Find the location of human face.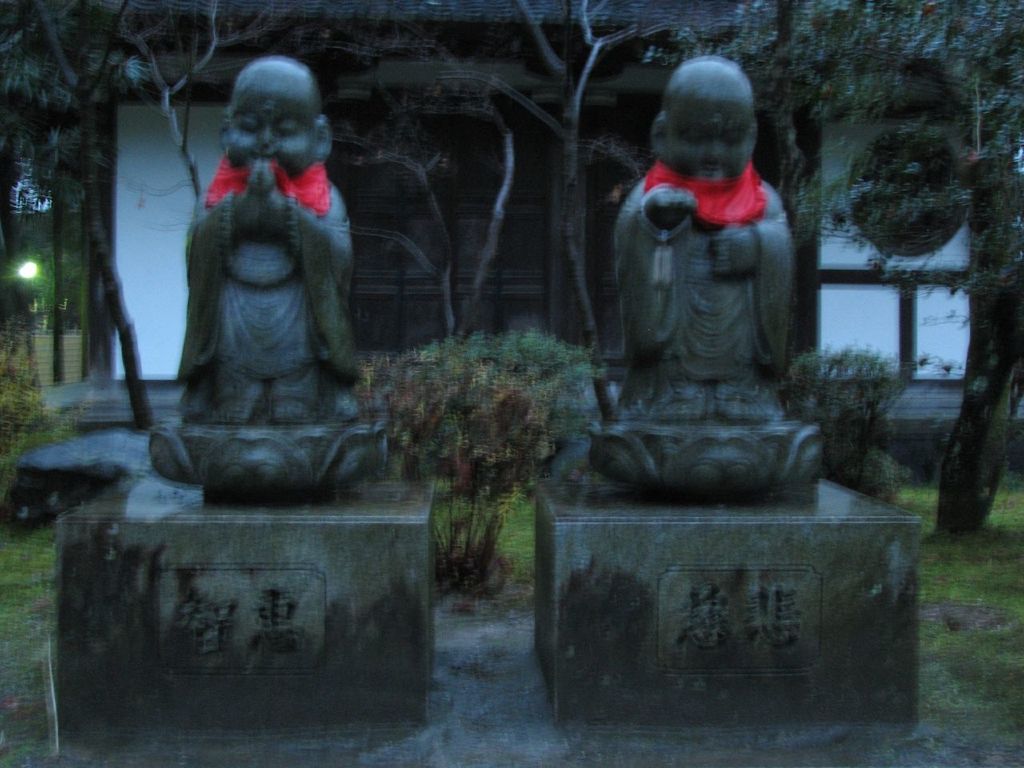
Location: BBox(663, 98, 758, 176).
